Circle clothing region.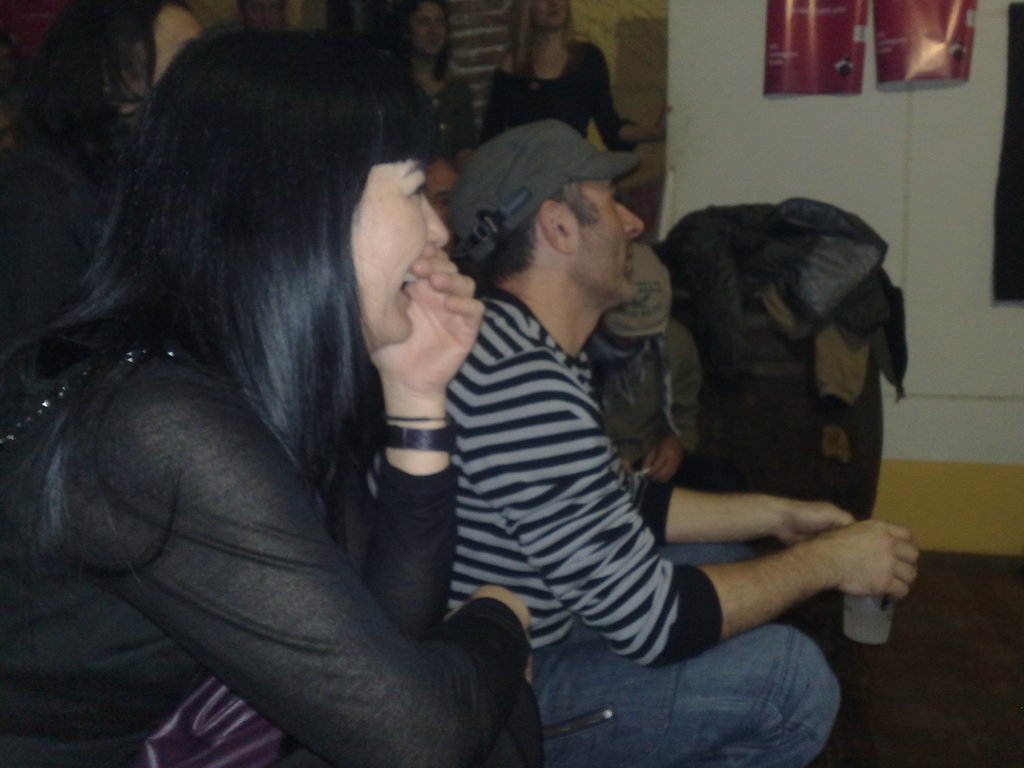
Region: <bbox>0, 89, 122, 365</bbox>.
